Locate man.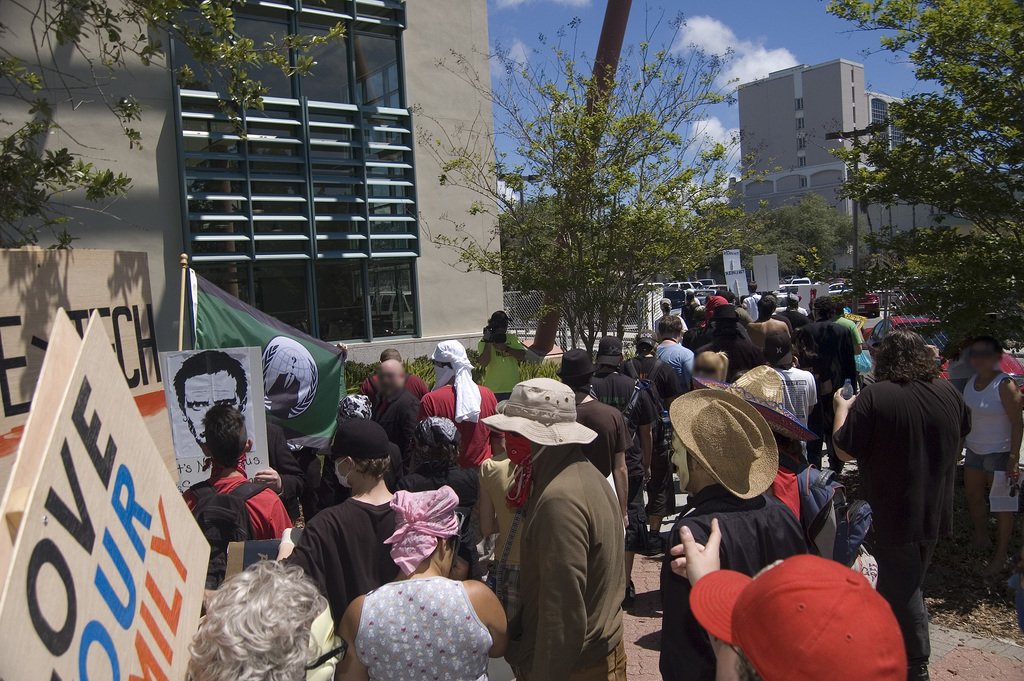
Bounding box: (175,356,244,455).
